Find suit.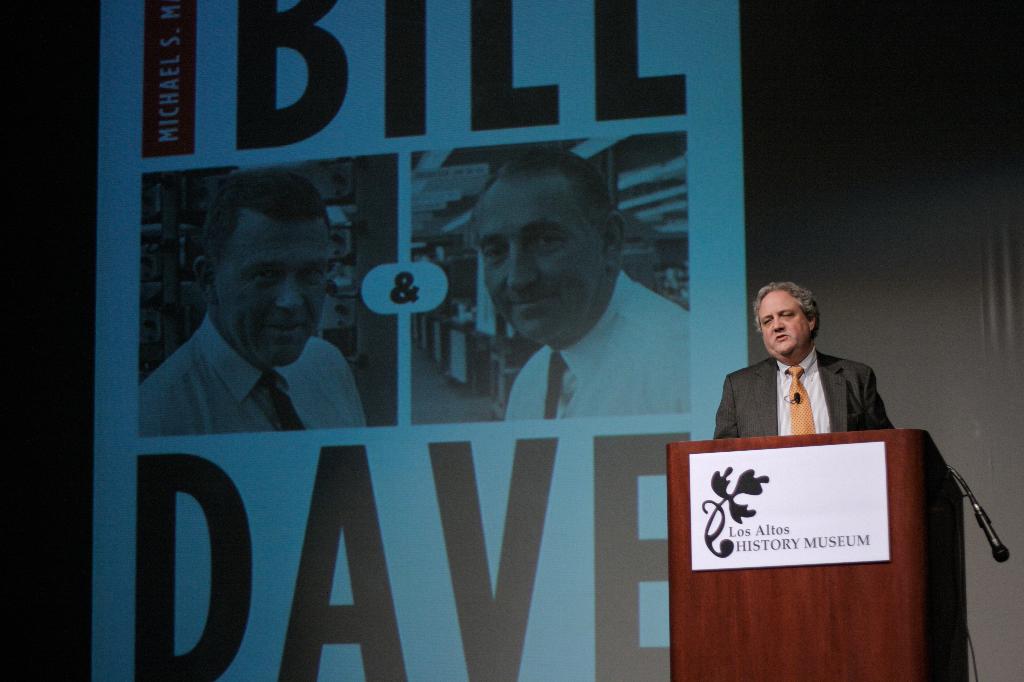
[698, 329, 905, 460].
